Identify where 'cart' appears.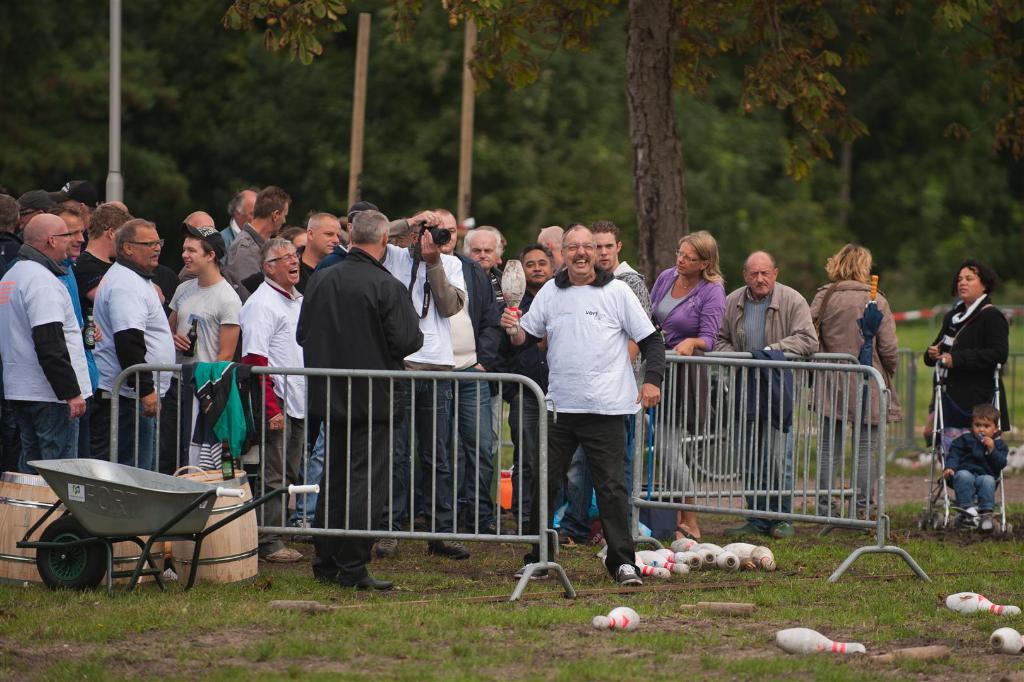
Appears at bbox=[15, 456, 320, 597].
